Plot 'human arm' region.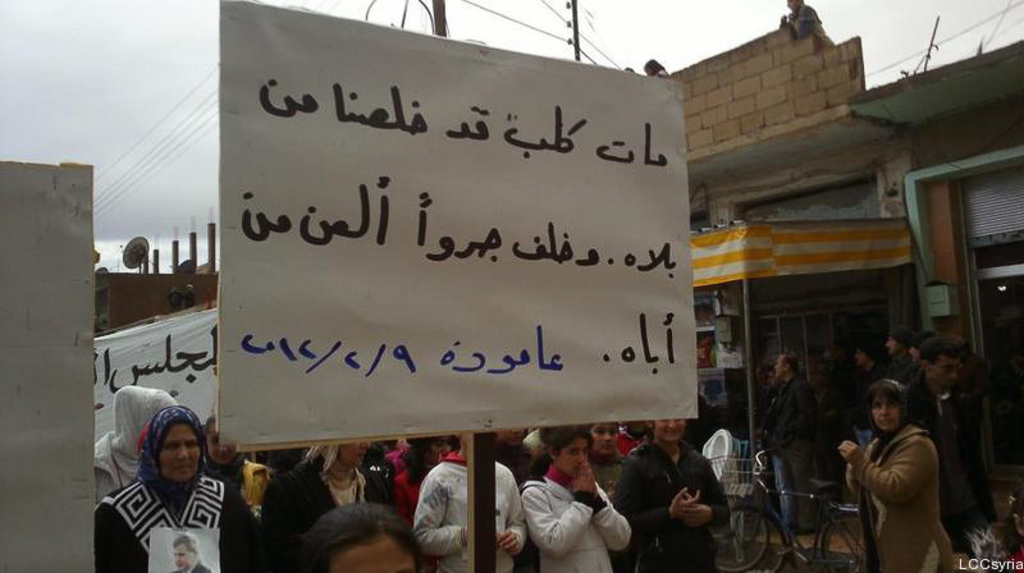
Plotted at crop(575, 475, 635, 556).
